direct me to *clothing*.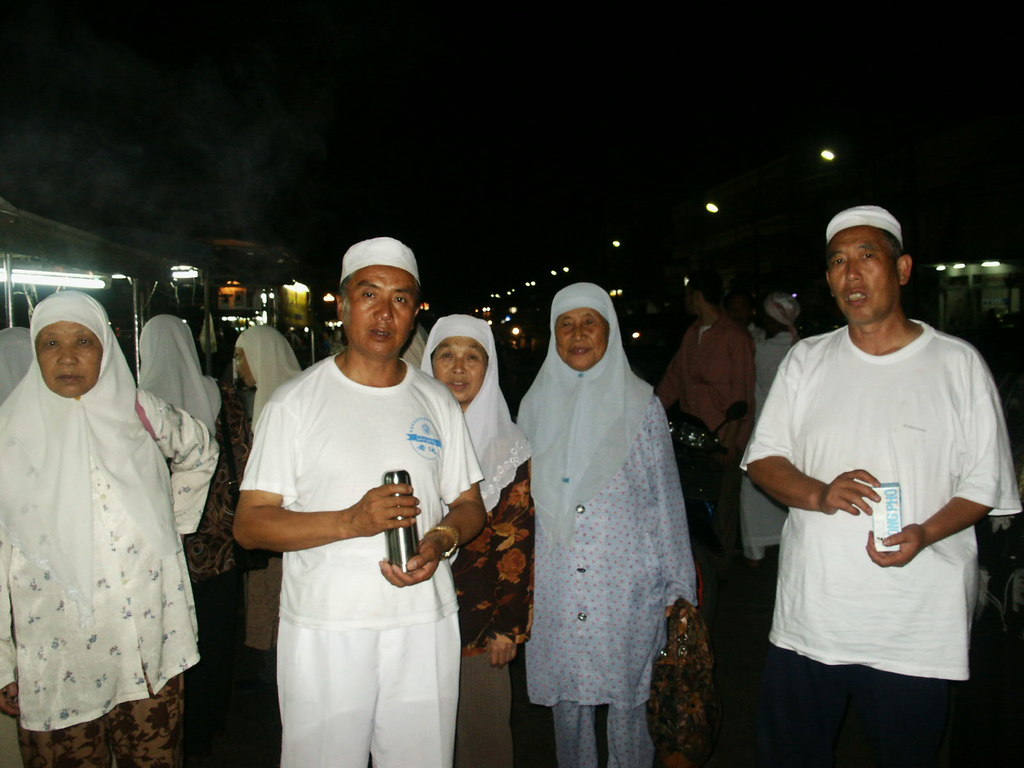
Direction: [448,427,535,767].
